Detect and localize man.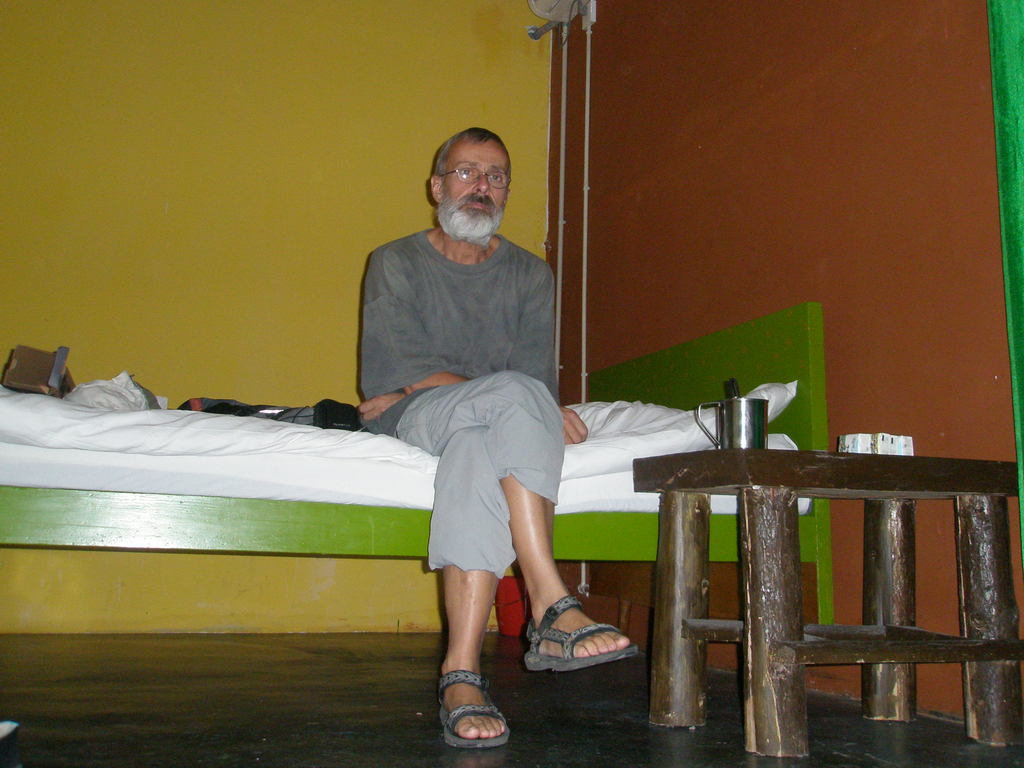
Localized at detection(356, 127, 630, 735).
